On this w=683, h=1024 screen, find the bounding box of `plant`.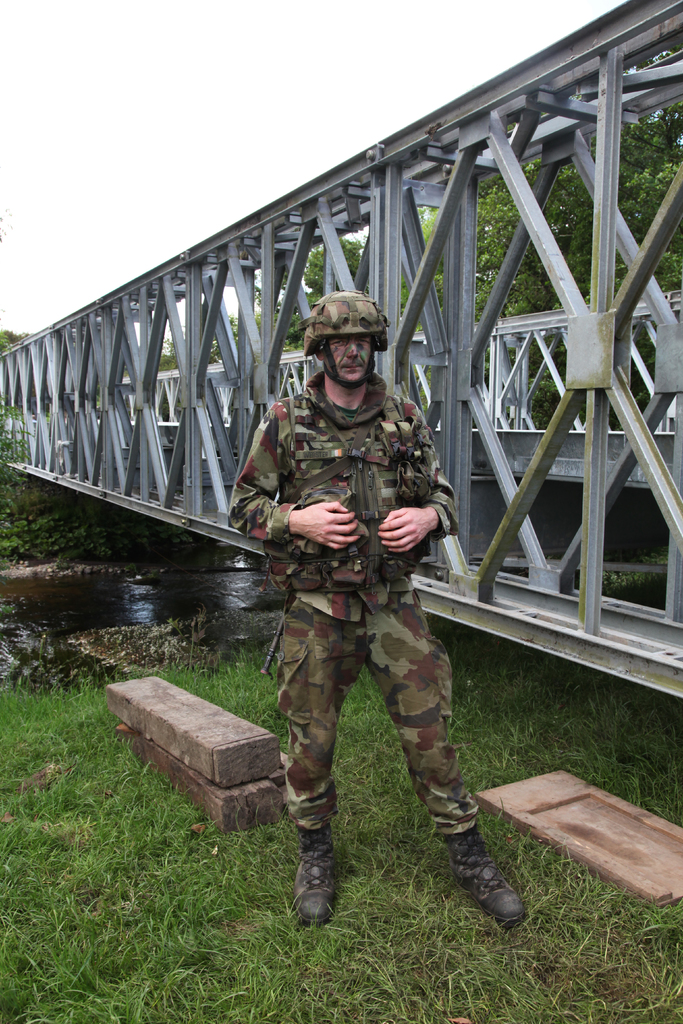
Bounding box: bbox=(579, 564, 673, 610).
